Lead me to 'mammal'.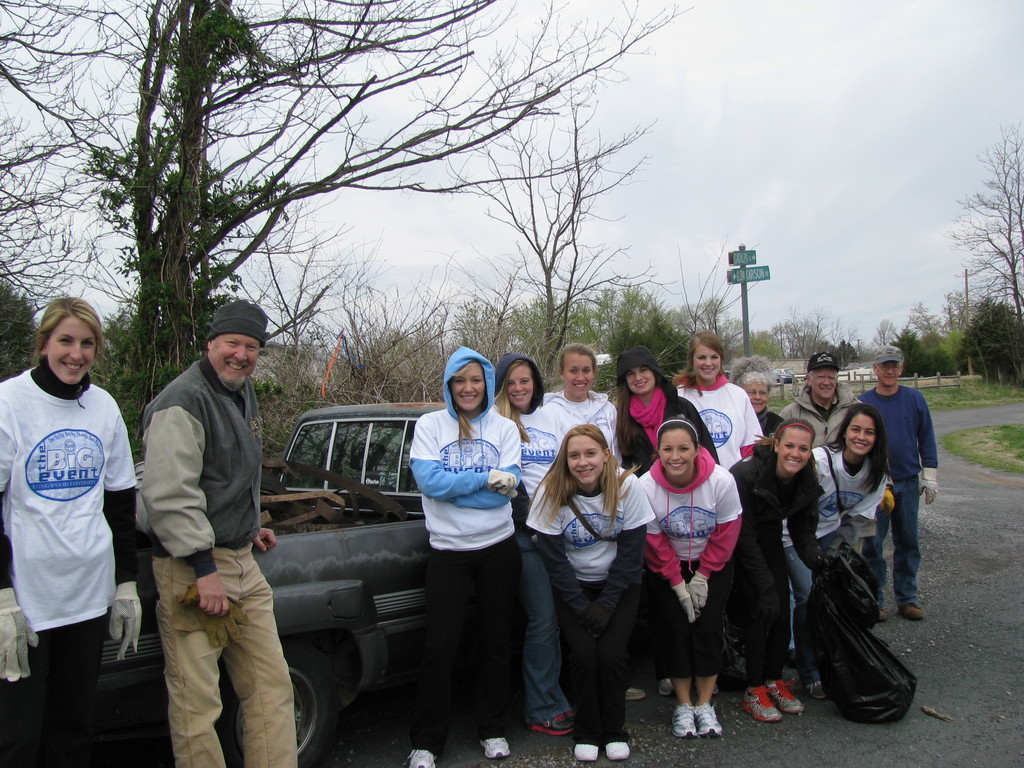
Lead to select_region(543, 343, 644, 699).
